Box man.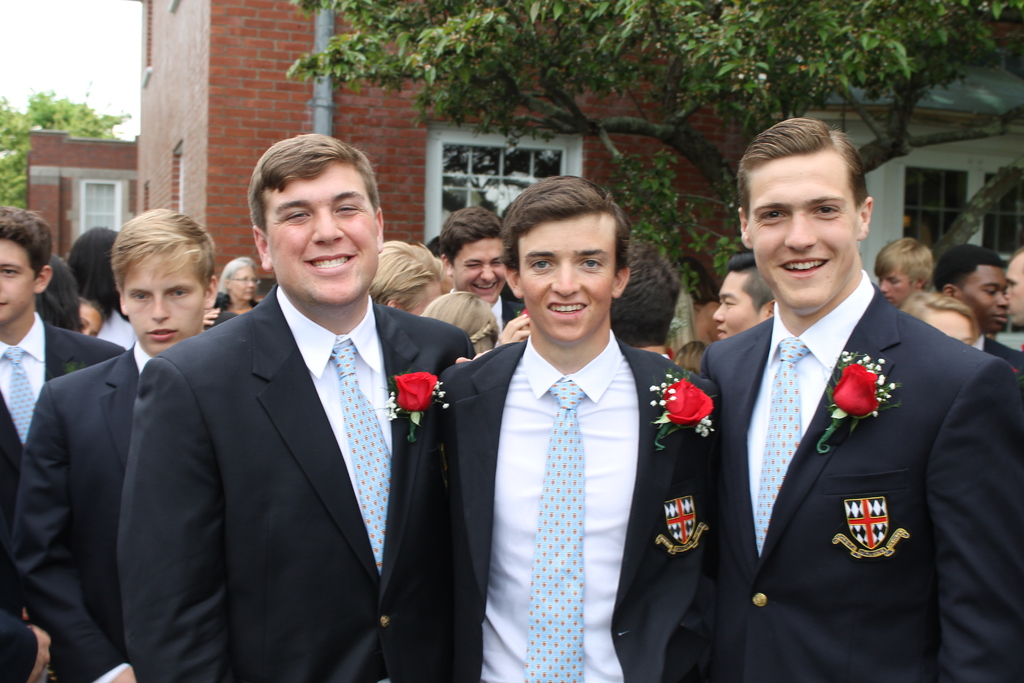
703:254:781:342.
